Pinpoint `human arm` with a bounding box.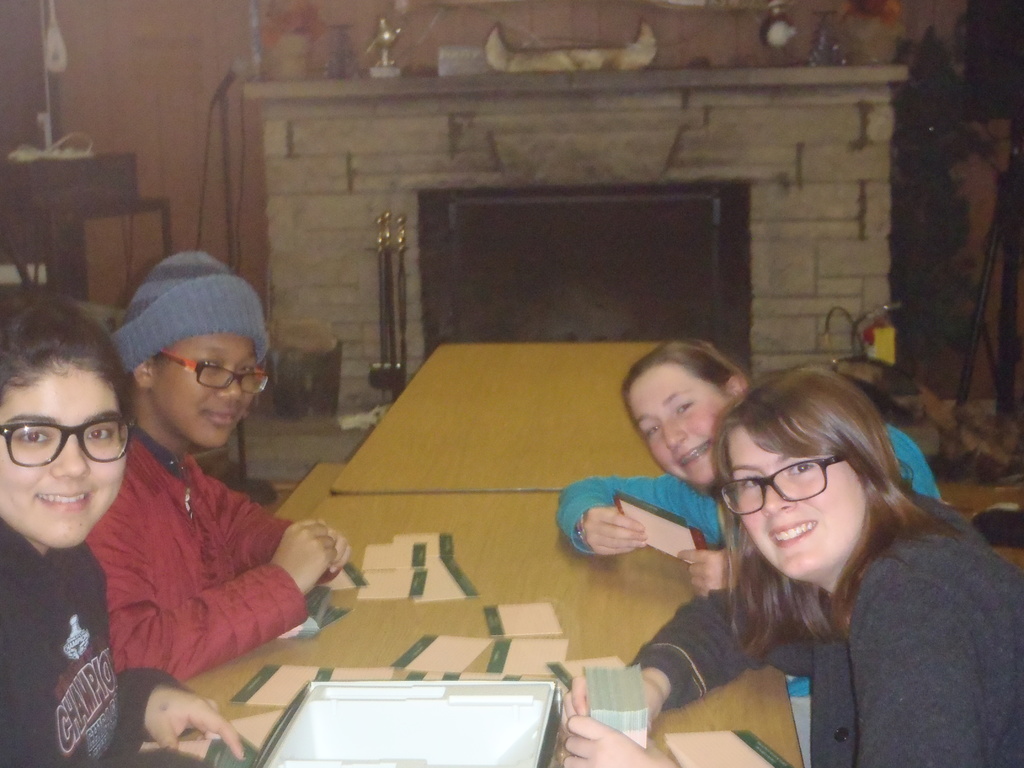
(91,471,300,694).
